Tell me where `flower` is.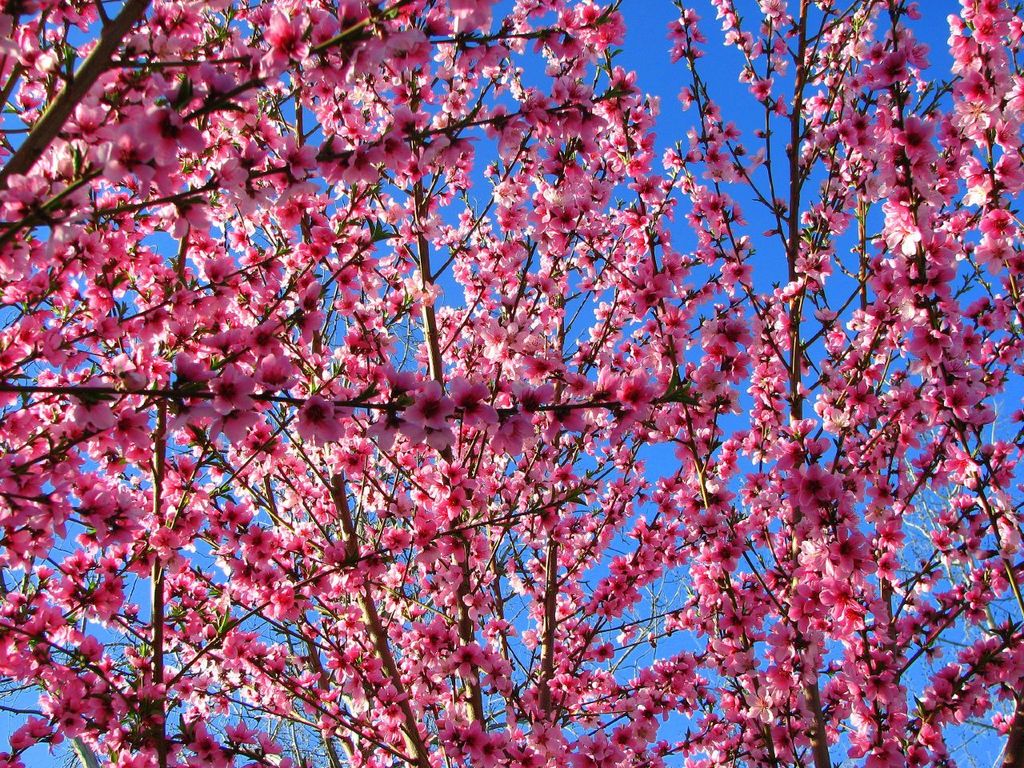
`flower` is at {"x1": 403, "y1": 377, "x2": 454, "y2": 428}.
